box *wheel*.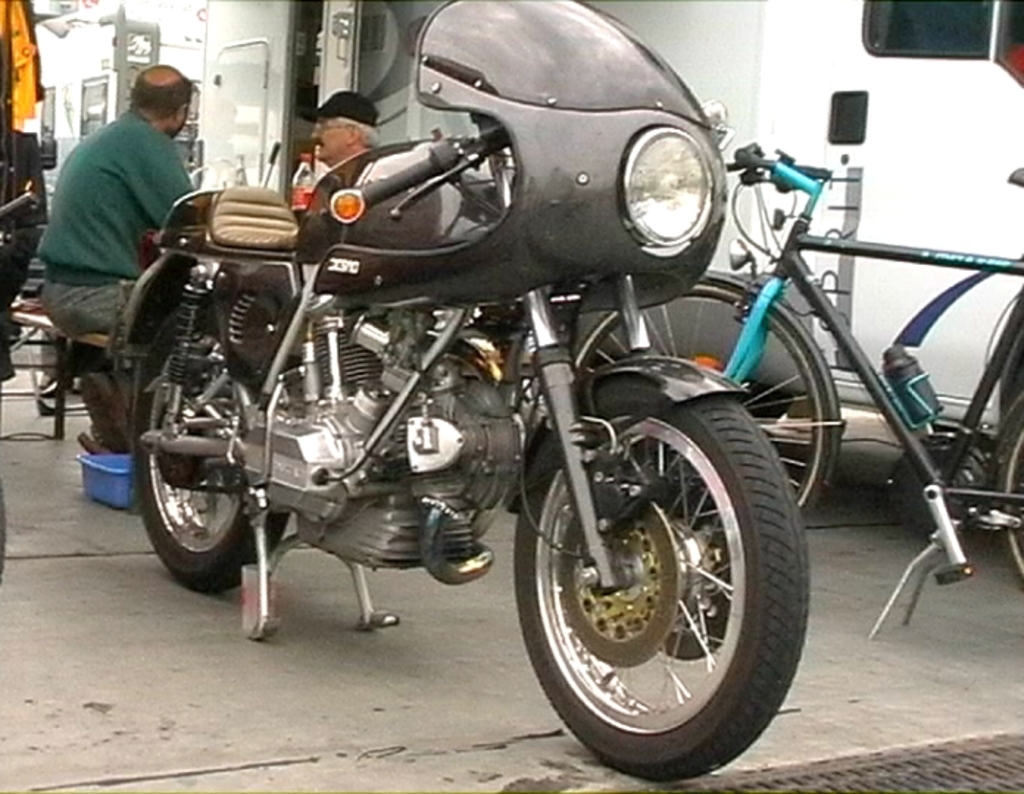
Rect(996, 404, 1023, 587).
